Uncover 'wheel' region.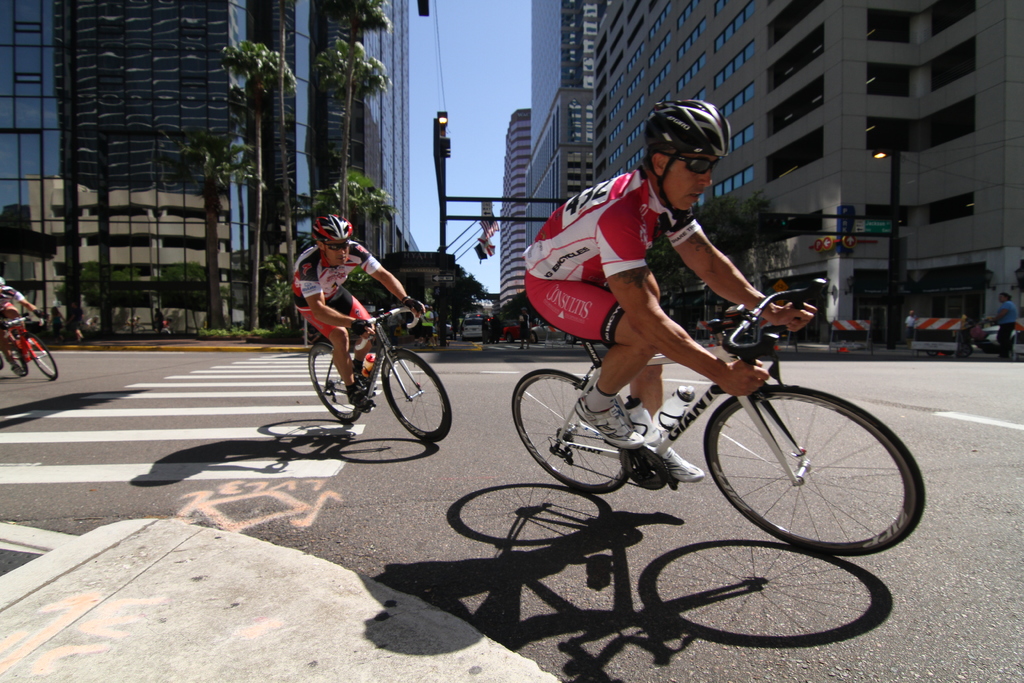
Uncovered: left=511, top=368, right=631, bottom=496.
